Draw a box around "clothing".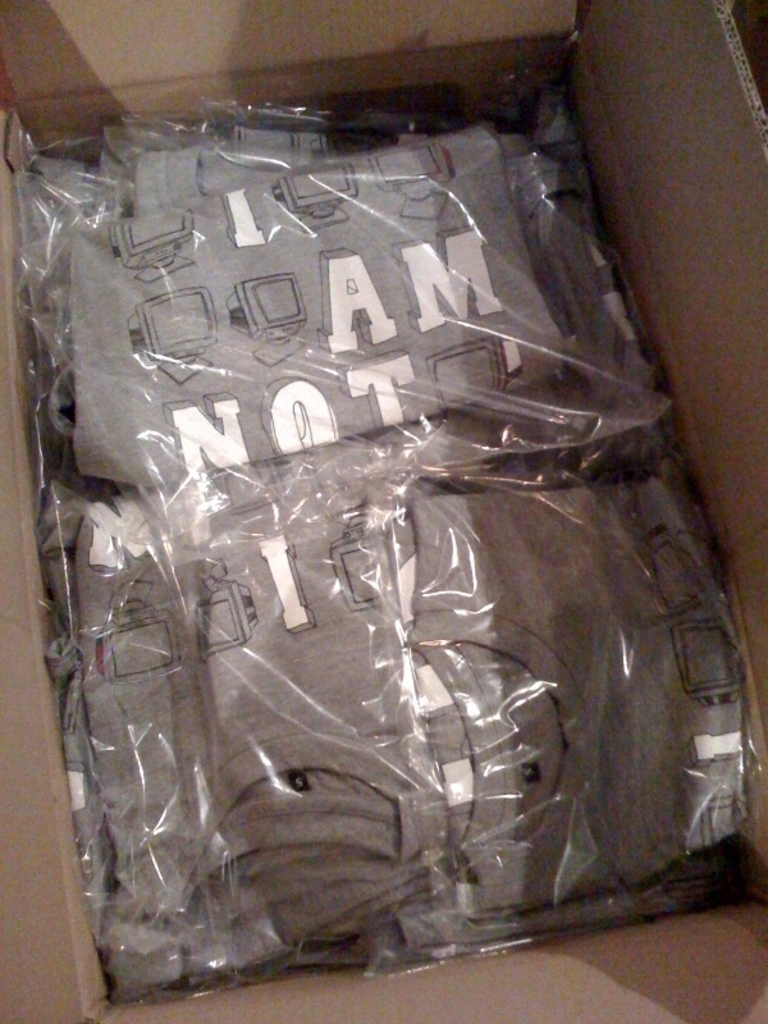
(left=402, top=483, right=730, bottom=923).
